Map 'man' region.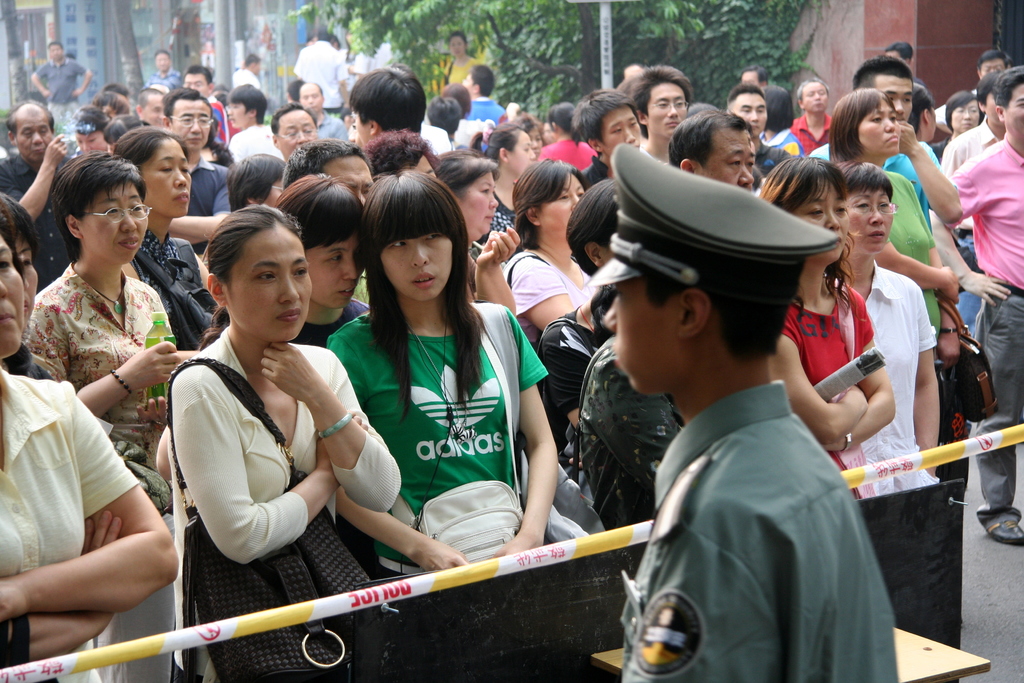
Mapped to 348,62,428,151.
